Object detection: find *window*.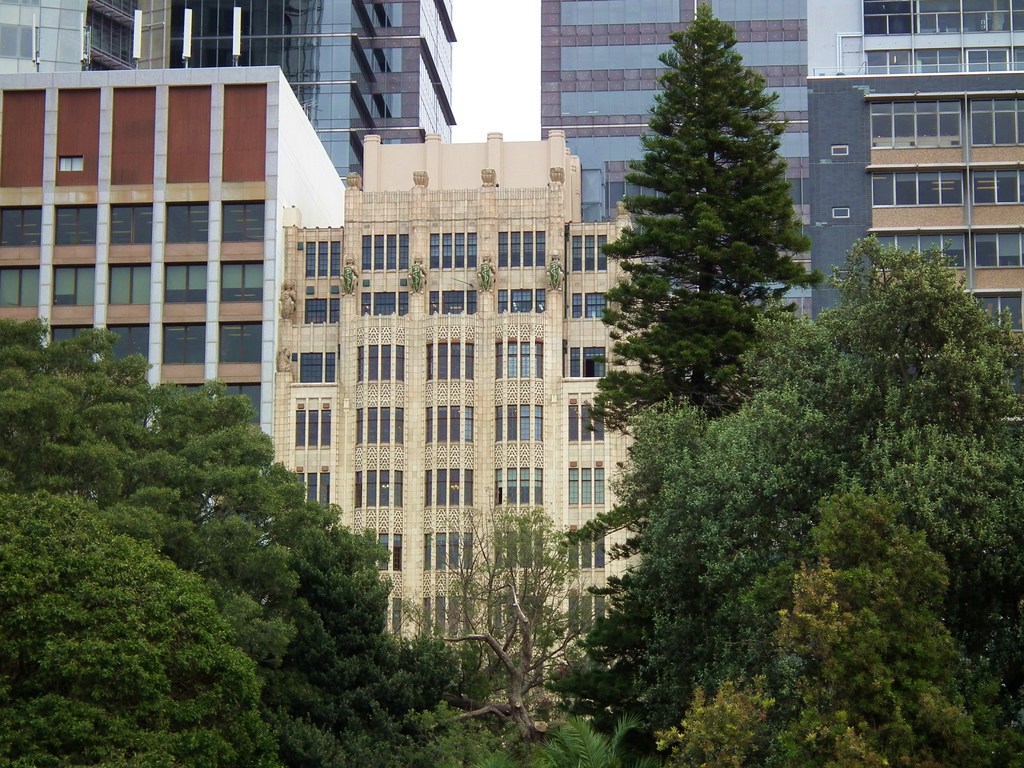
(55,196,105,252).
